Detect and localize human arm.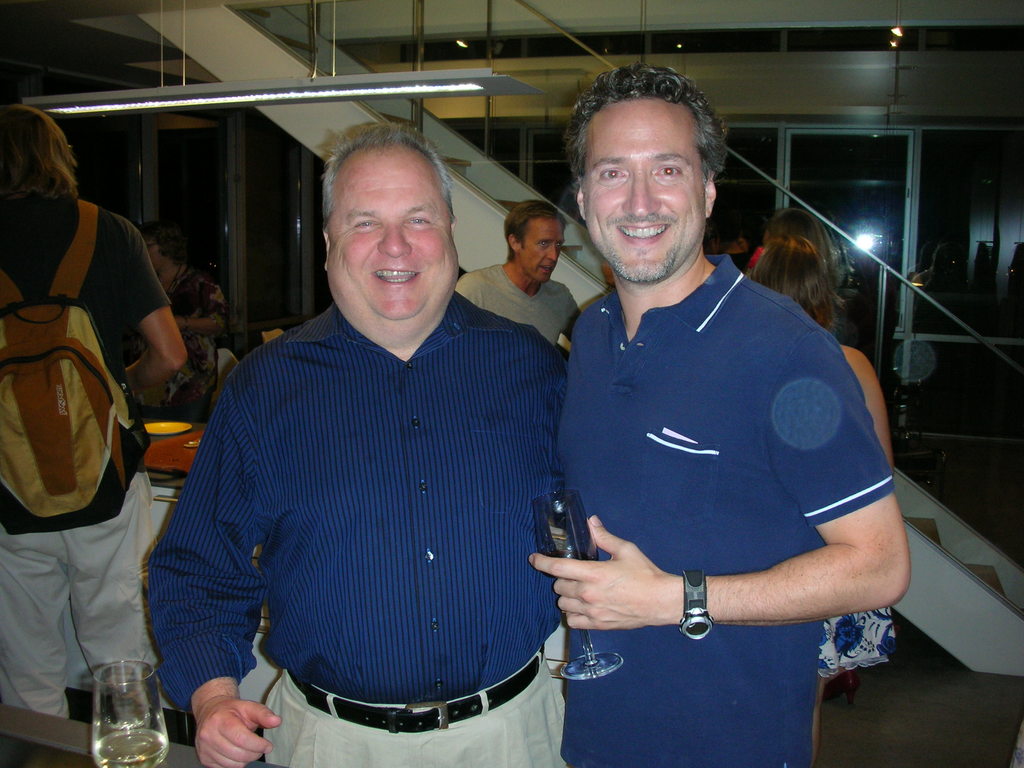
Localized at 707,453,909,673.
